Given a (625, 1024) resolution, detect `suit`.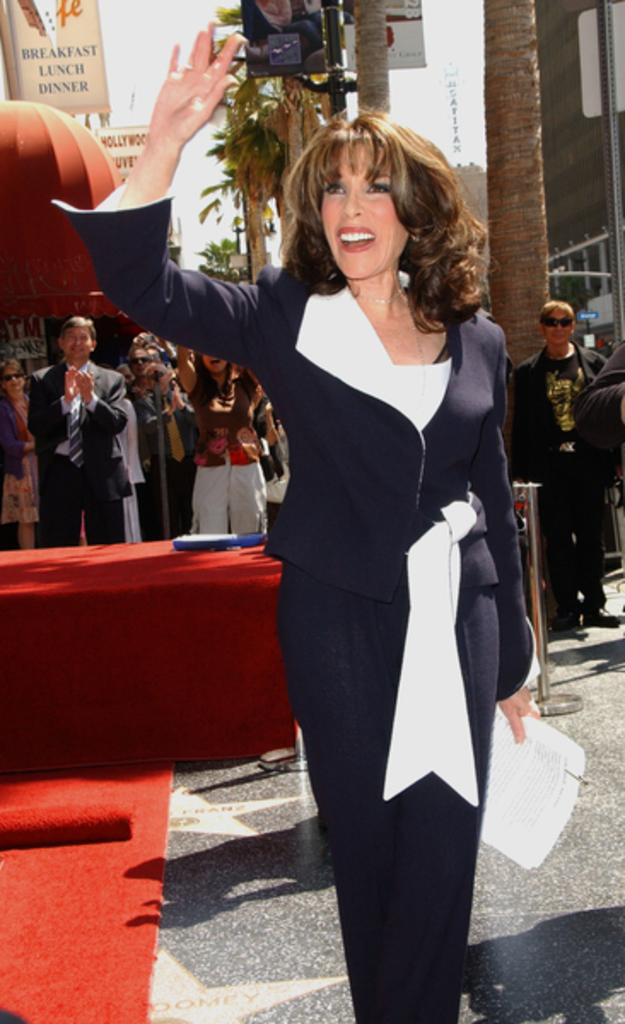
left=29, top=358, right=133, bottom=546.
